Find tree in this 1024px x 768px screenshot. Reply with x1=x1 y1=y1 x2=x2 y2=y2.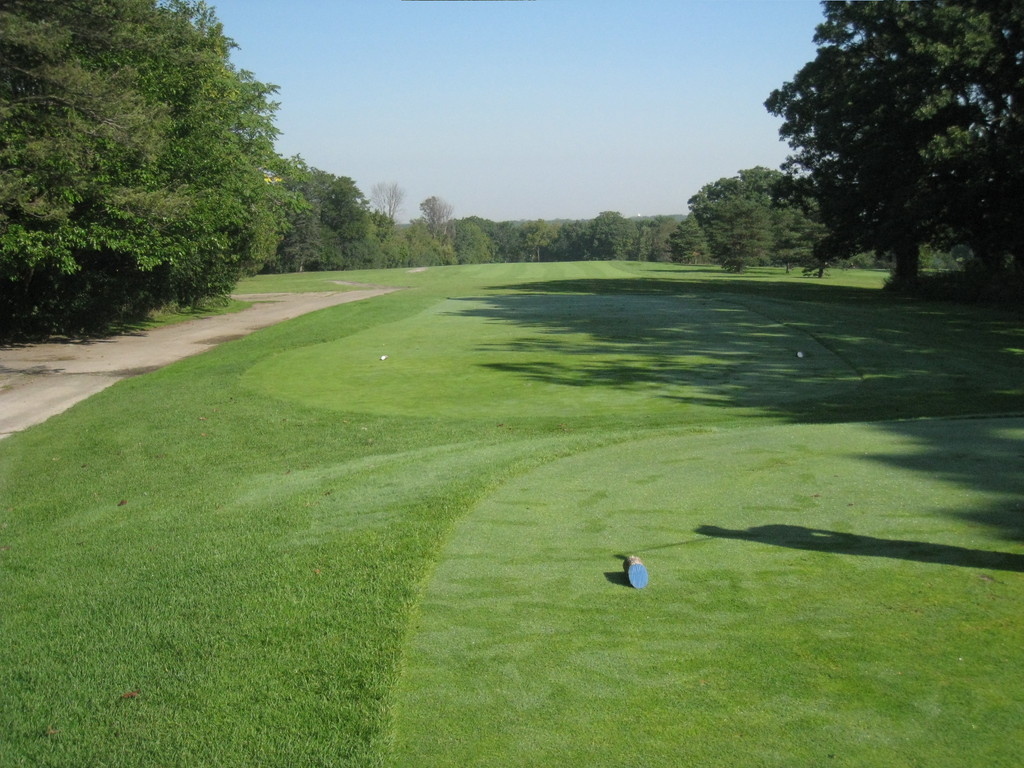
x1=766 y1=0 x2=1023 y2=283.
